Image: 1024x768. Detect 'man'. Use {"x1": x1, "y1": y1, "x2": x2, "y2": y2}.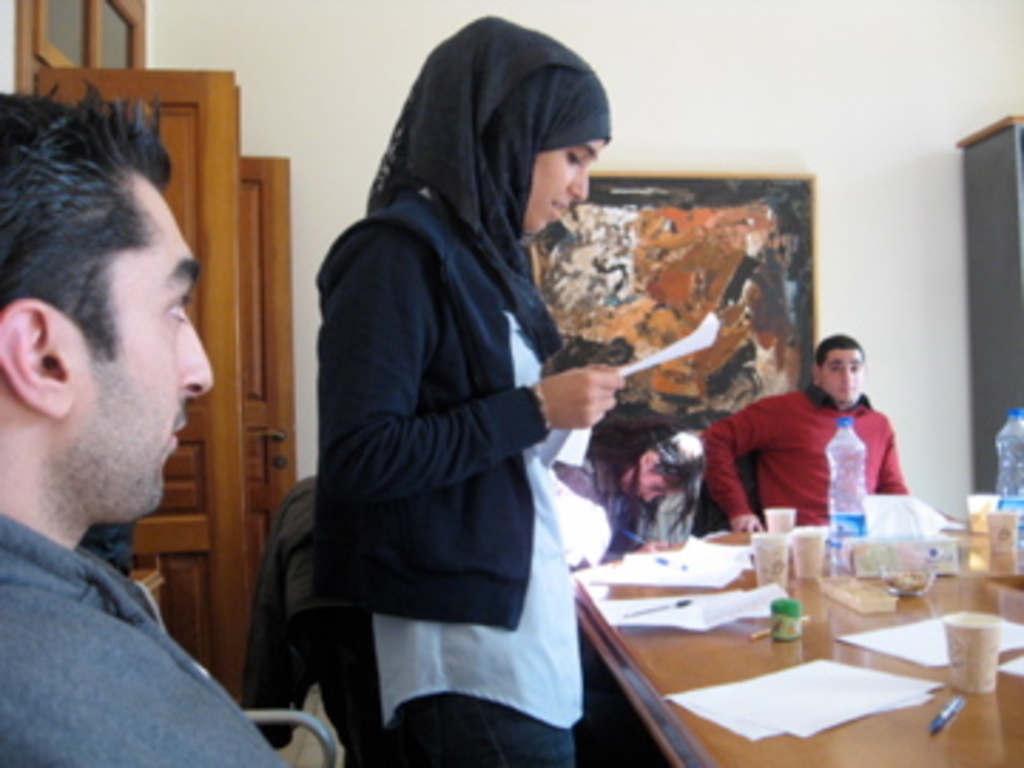
{"x1": 703, "y1": 338, "x2": 907, "y2": 535}.
